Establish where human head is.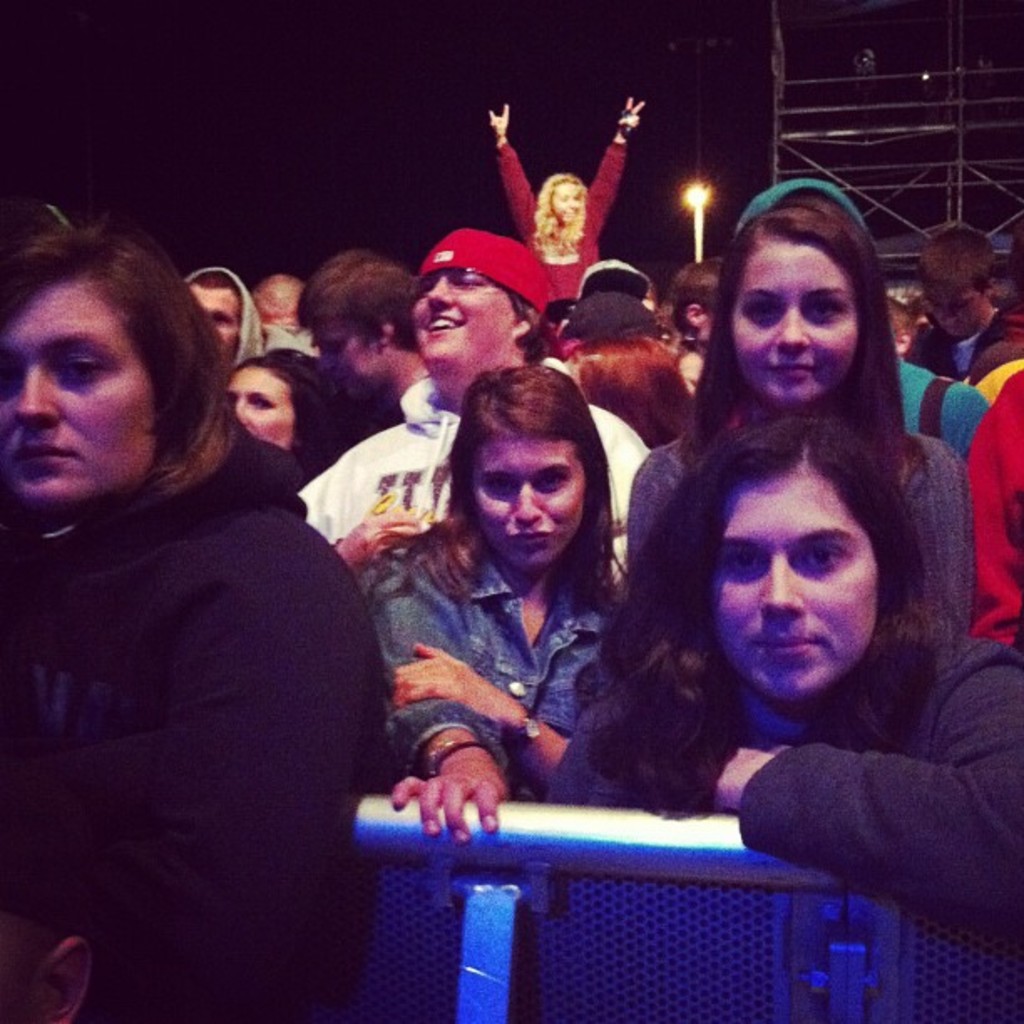
Established at x1=224 y1=355 x2=330 y2=453.
